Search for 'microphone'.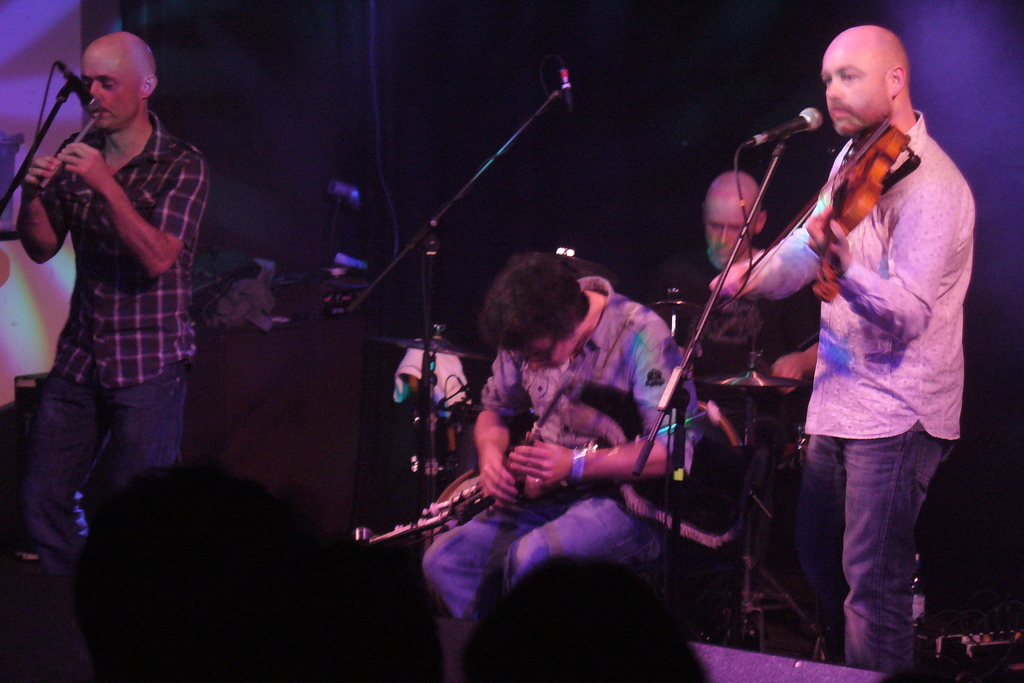
Found at crop(755, 97, 840, 172).
